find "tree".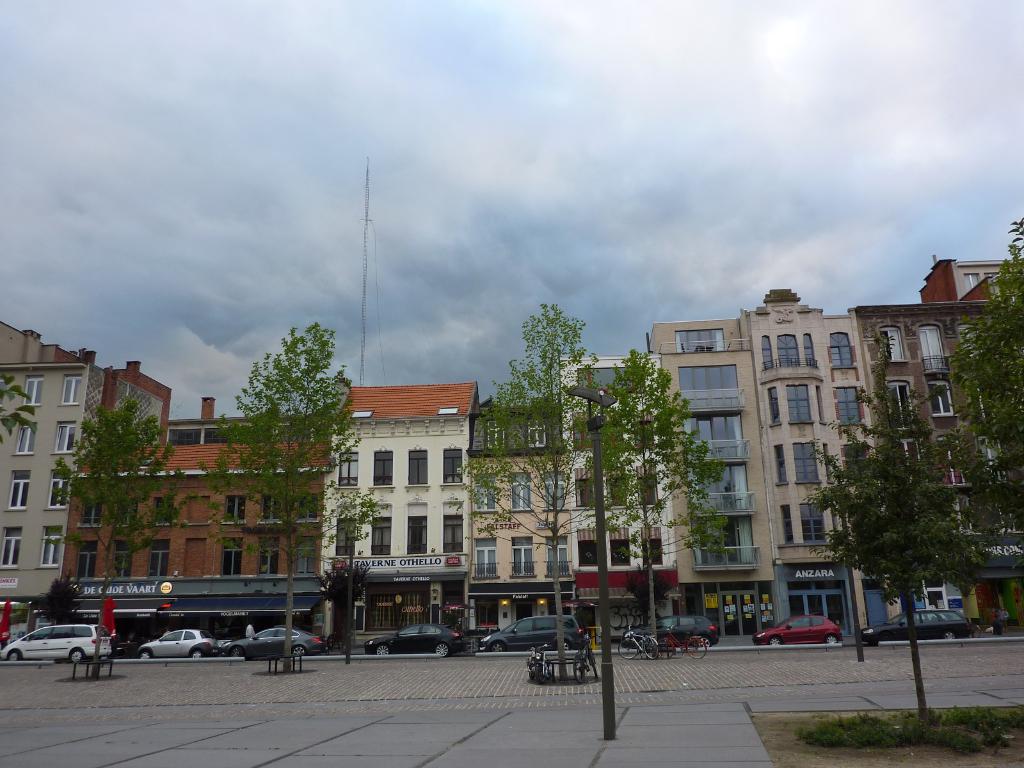
bbox(312, 559, 372, 664).
